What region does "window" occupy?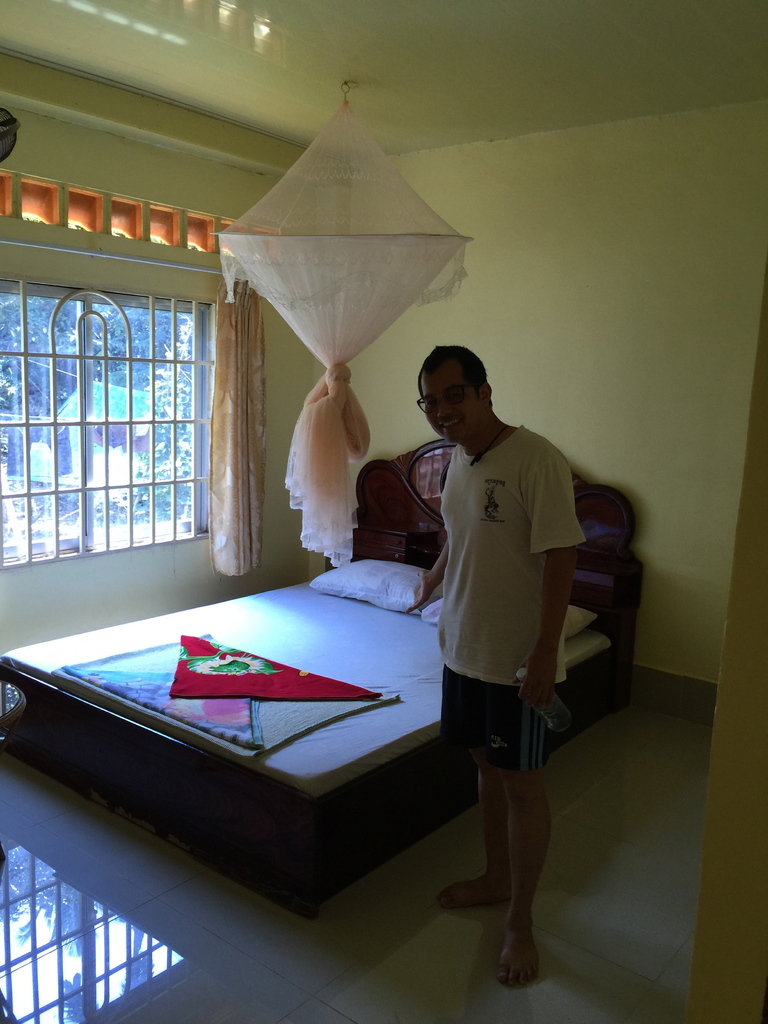
[0, 253, 217, 572].
